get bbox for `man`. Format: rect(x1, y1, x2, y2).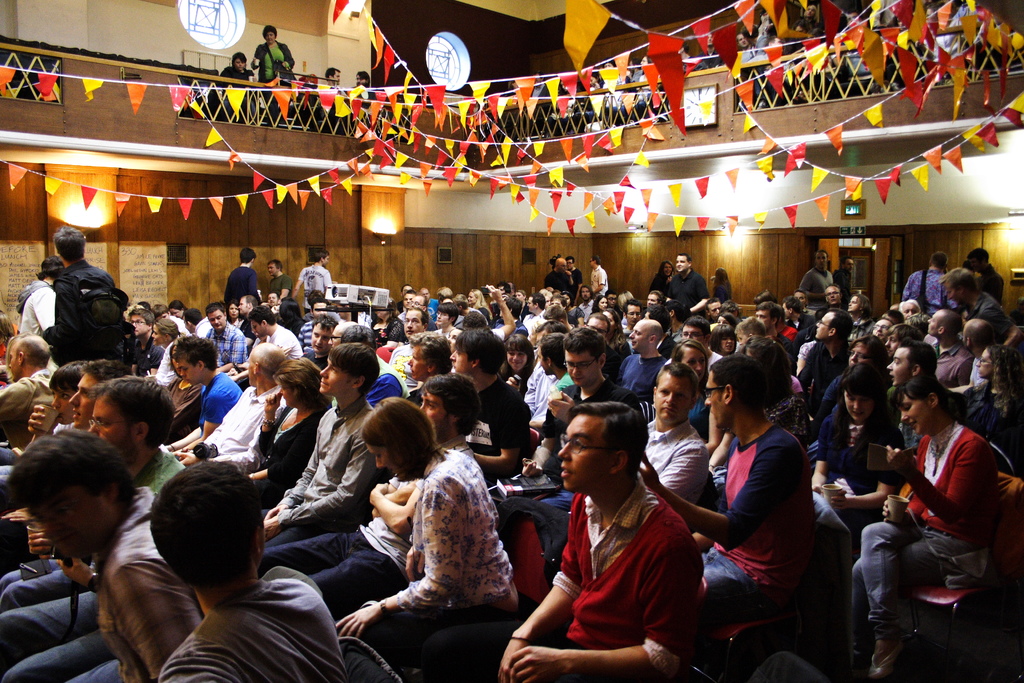
rect(9, 256, 68, 341).
